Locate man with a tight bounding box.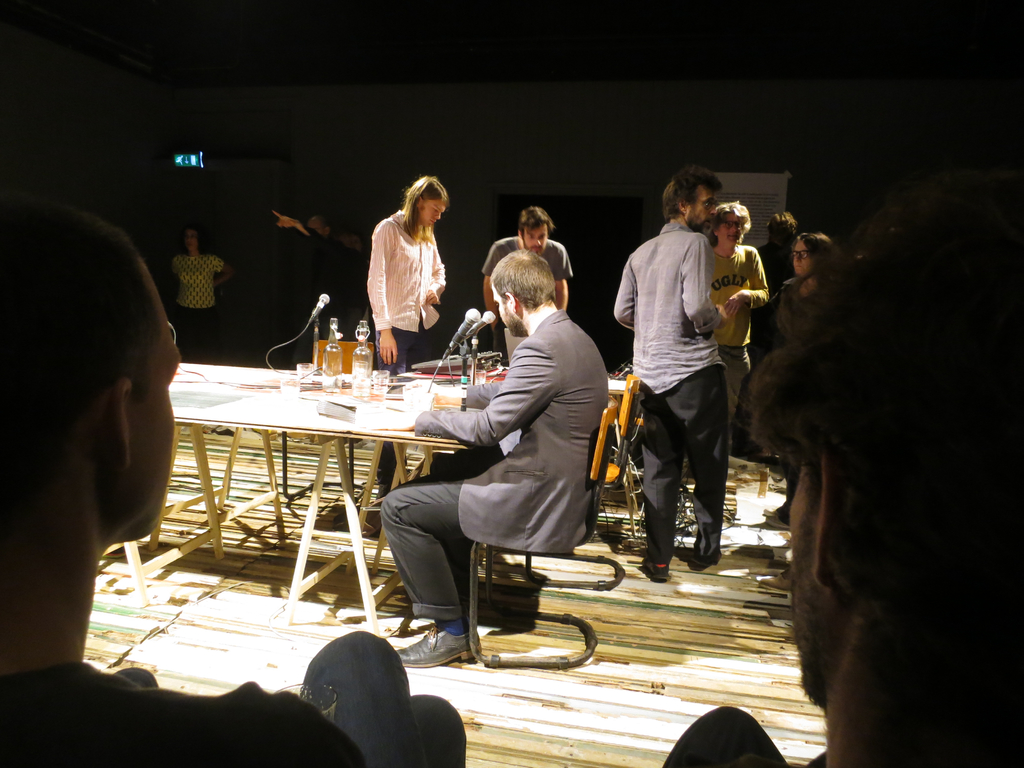
rect(272, 207, 350, 339).
